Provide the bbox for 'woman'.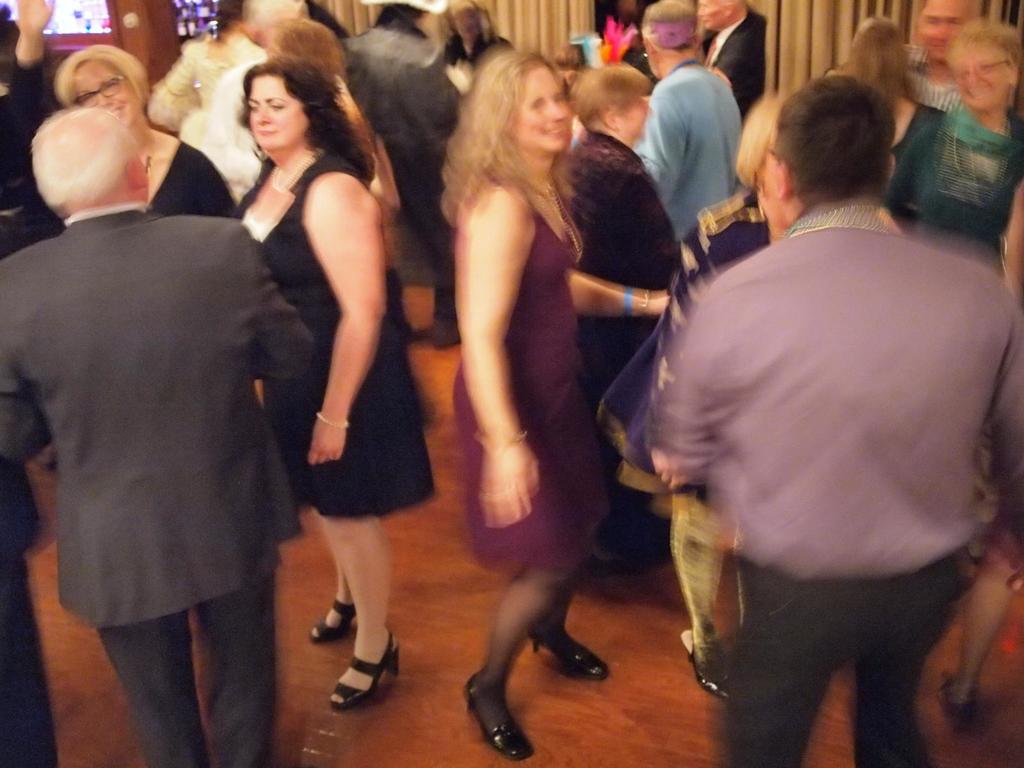
l=246, t=64, r=437, b=710.
